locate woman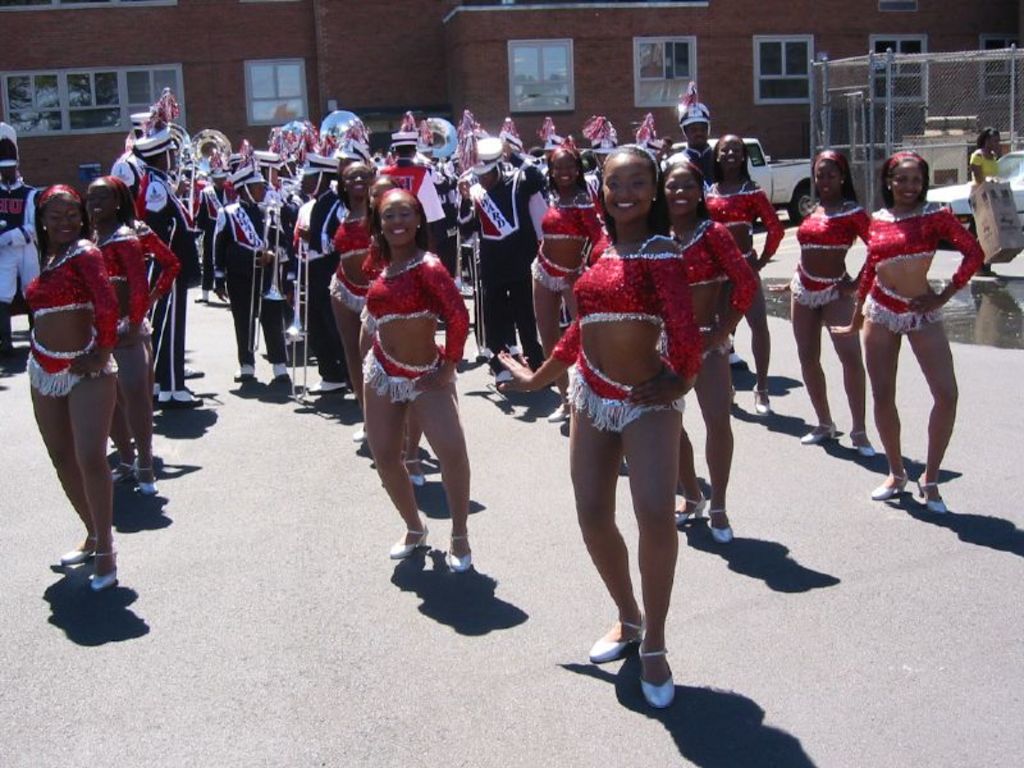
detection(360, 188, 472, 570)
